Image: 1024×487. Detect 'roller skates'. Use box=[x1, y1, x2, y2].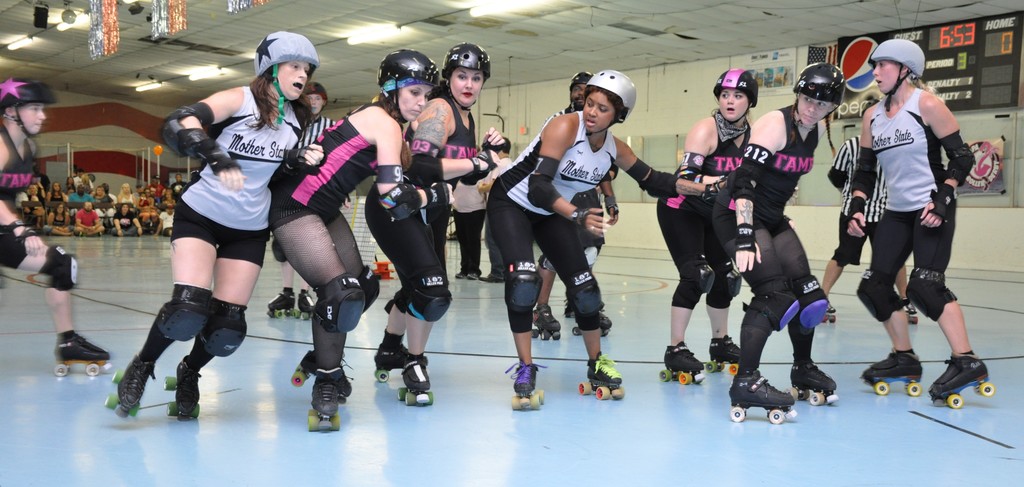
box=[578, 349, 627, 400].
